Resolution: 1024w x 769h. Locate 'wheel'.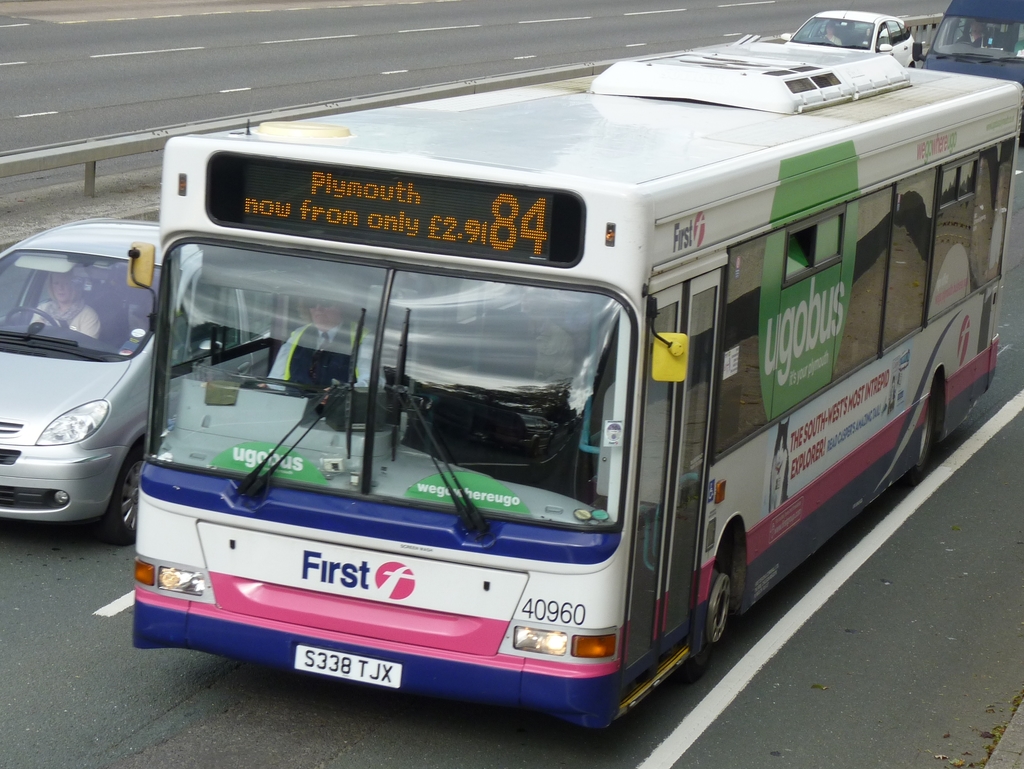
rect(915, 386, 936, 472).
